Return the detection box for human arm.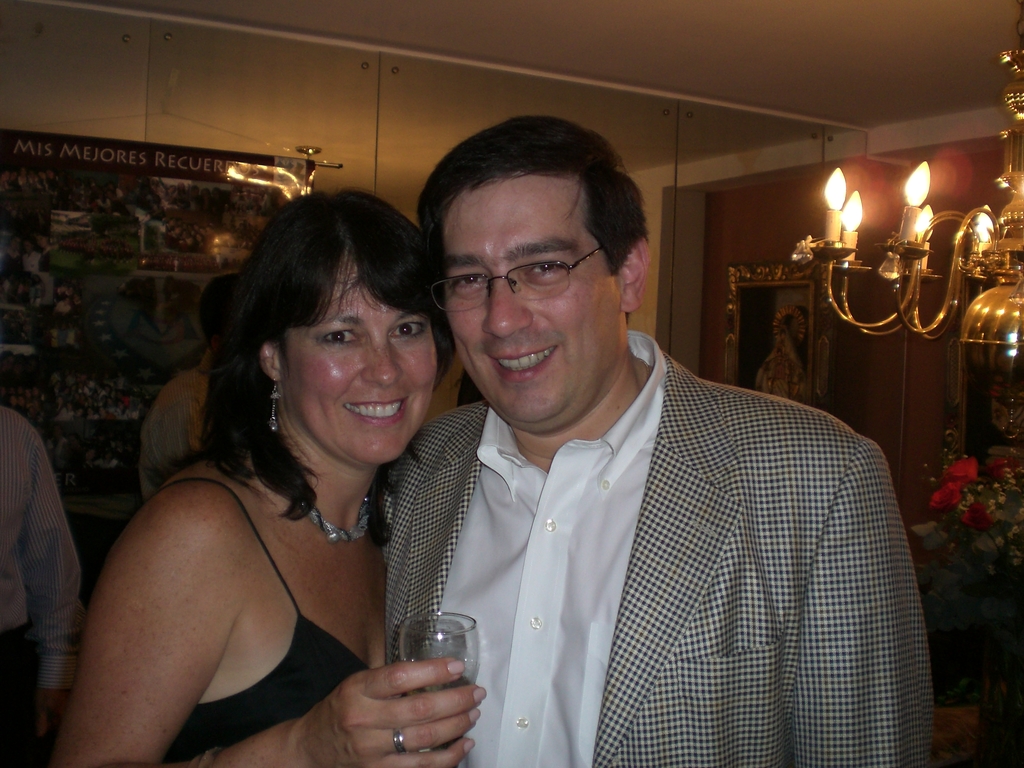
(left=9, top=444, right=91, bottom=757).
